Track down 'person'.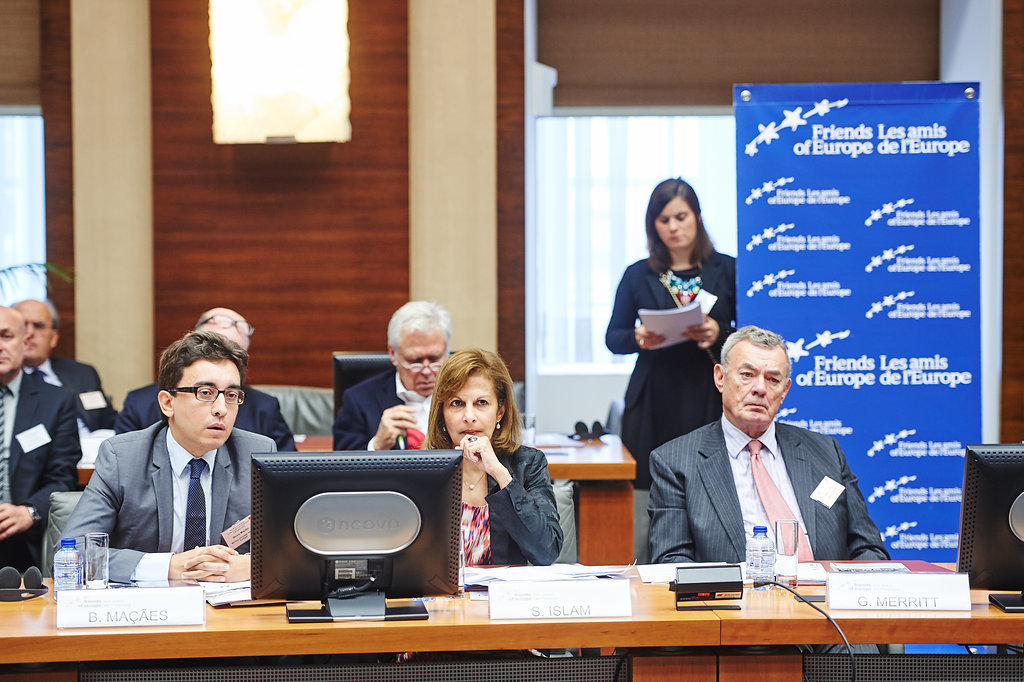
Tracked to [x1=59, y1=329, x2=283, y2=588].
